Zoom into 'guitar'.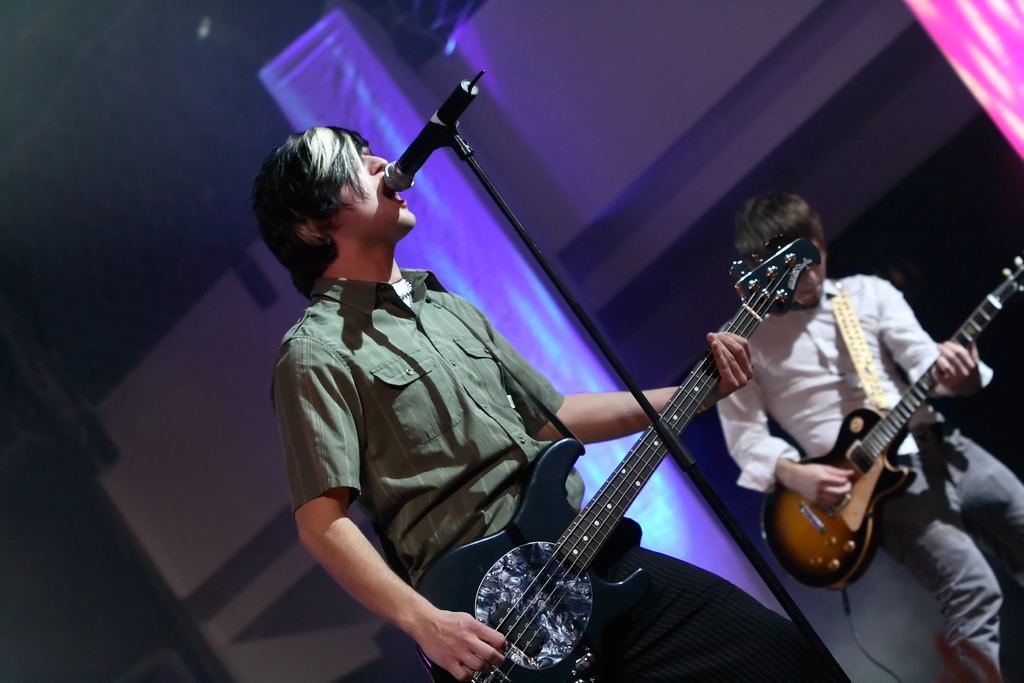
Zoom target: select_region(413, 233, 824, 682).
